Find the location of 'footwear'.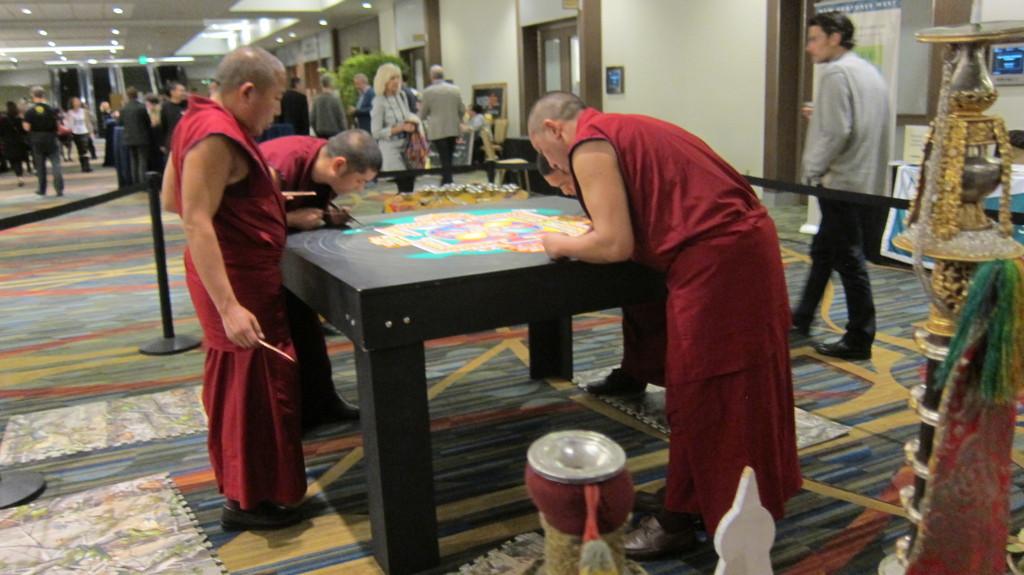
Location: rect(328, 389, 358, 419).
